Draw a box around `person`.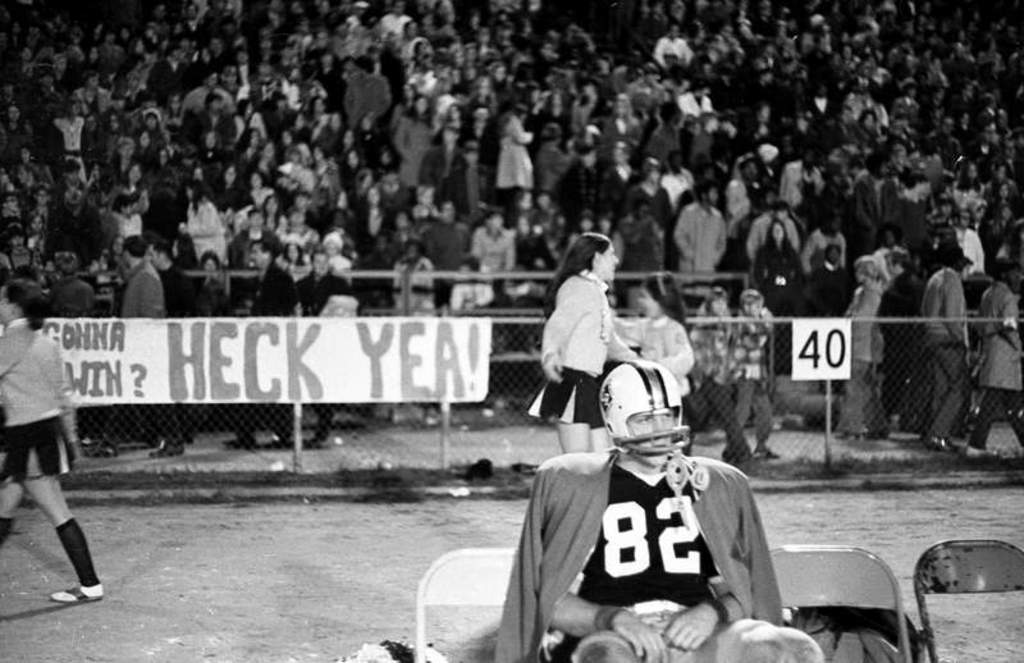
<box>876,253,925,429</box>.
